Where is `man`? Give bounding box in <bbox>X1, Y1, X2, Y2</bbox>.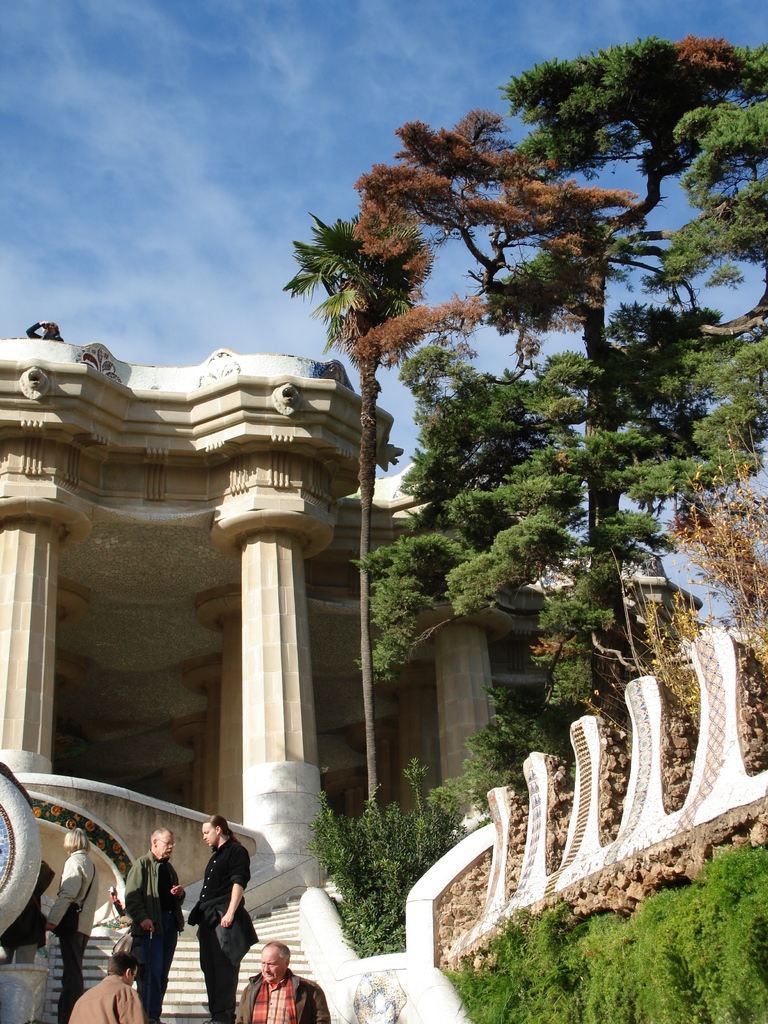
<bbox>127, 824, 184, 1023</bbox>.
